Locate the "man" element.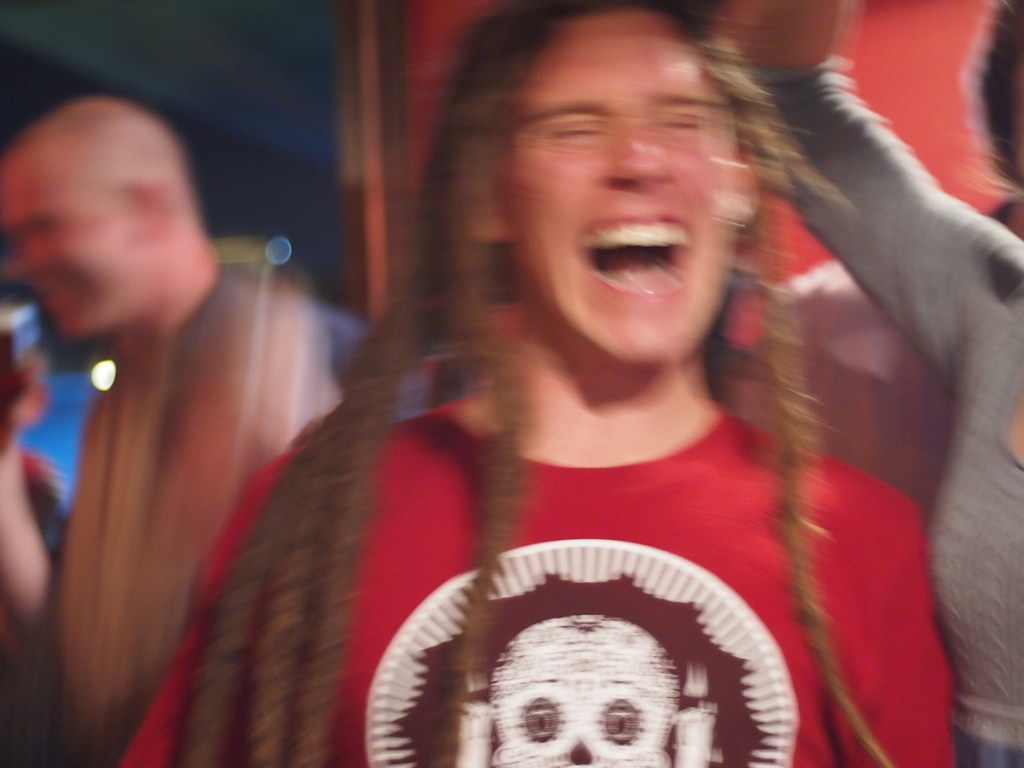
Element bbox: (x1=745, y1=0, x2=1023, y2=516).
